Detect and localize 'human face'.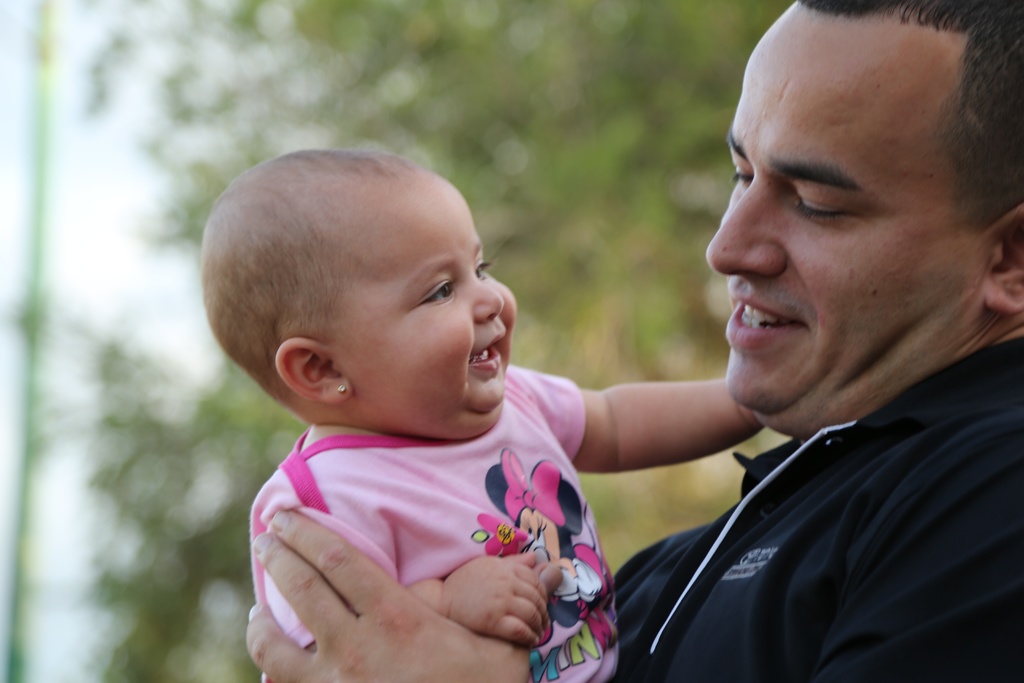
Localized at {"left": 324, "top": 179, "right": 518, "bottom": 440}.
